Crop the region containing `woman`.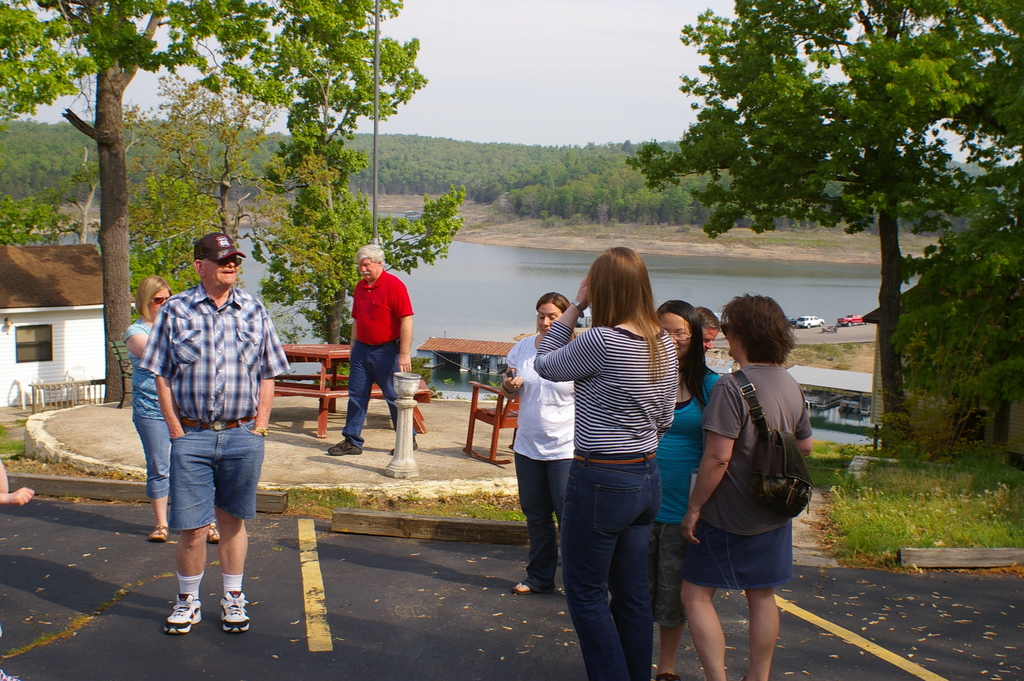
Crop region: locate(504, 290, 577, 595).
